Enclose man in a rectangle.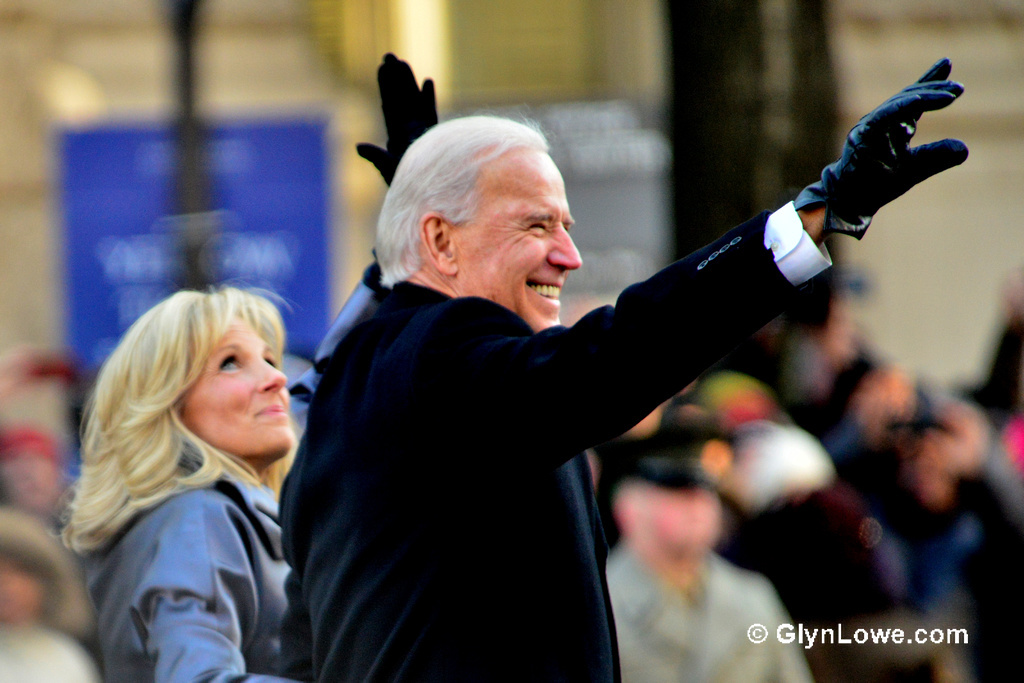
<bbox>283, 58, 970, 682</bbox>.
